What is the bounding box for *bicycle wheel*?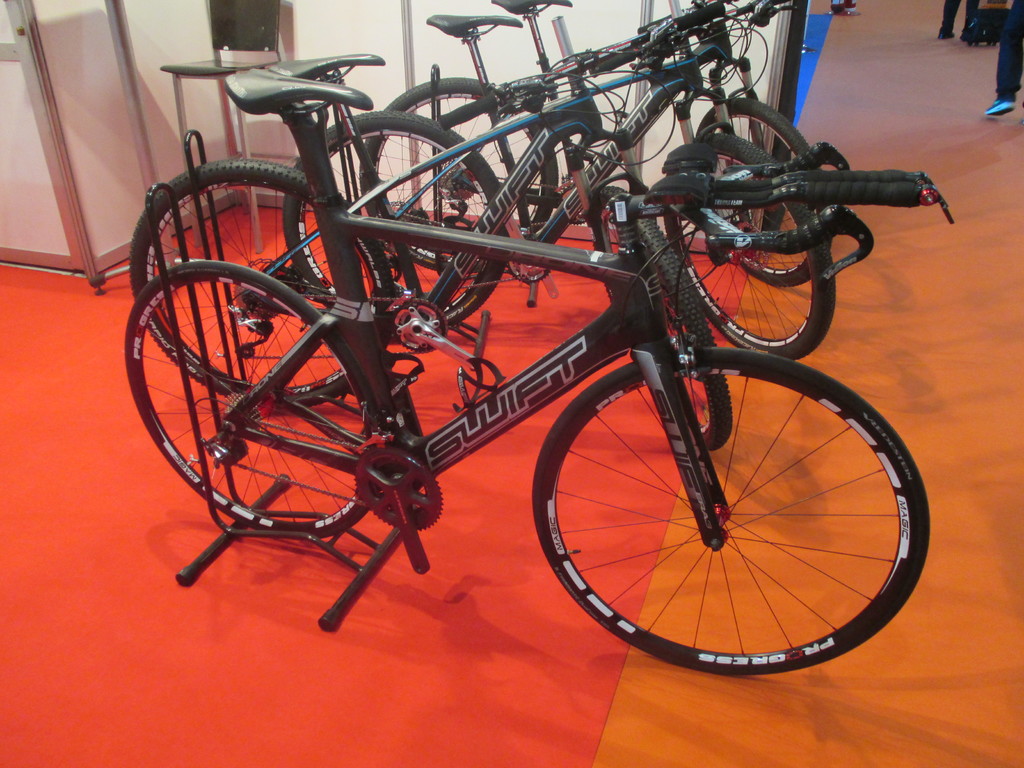
[122,255,395,536].
